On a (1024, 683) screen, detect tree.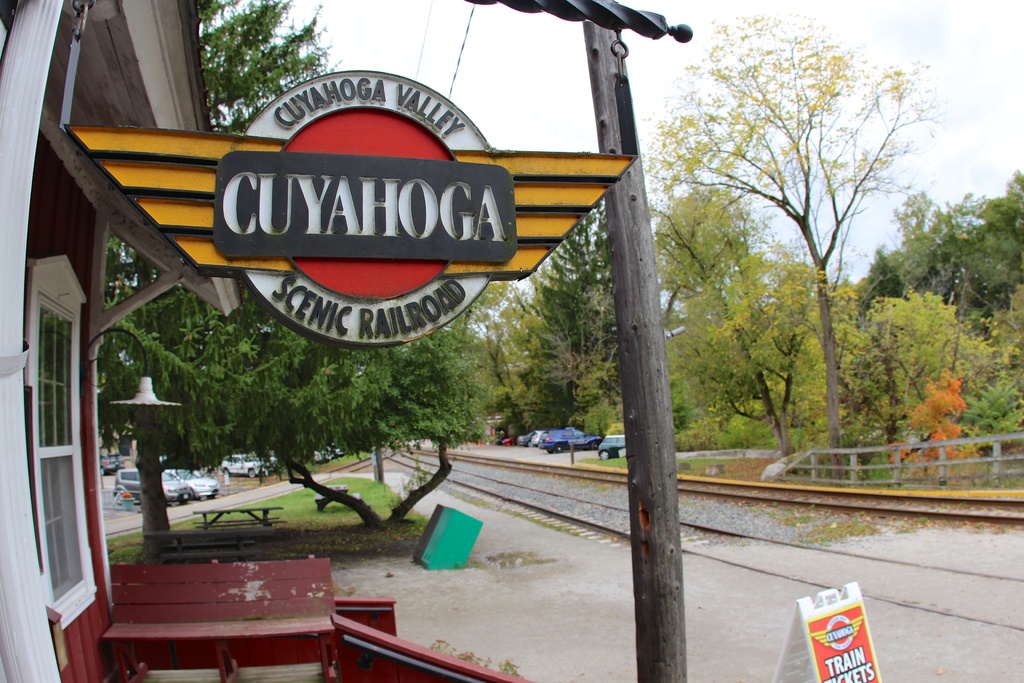
x1=852 y1=164 x2=1023 y2=311.
